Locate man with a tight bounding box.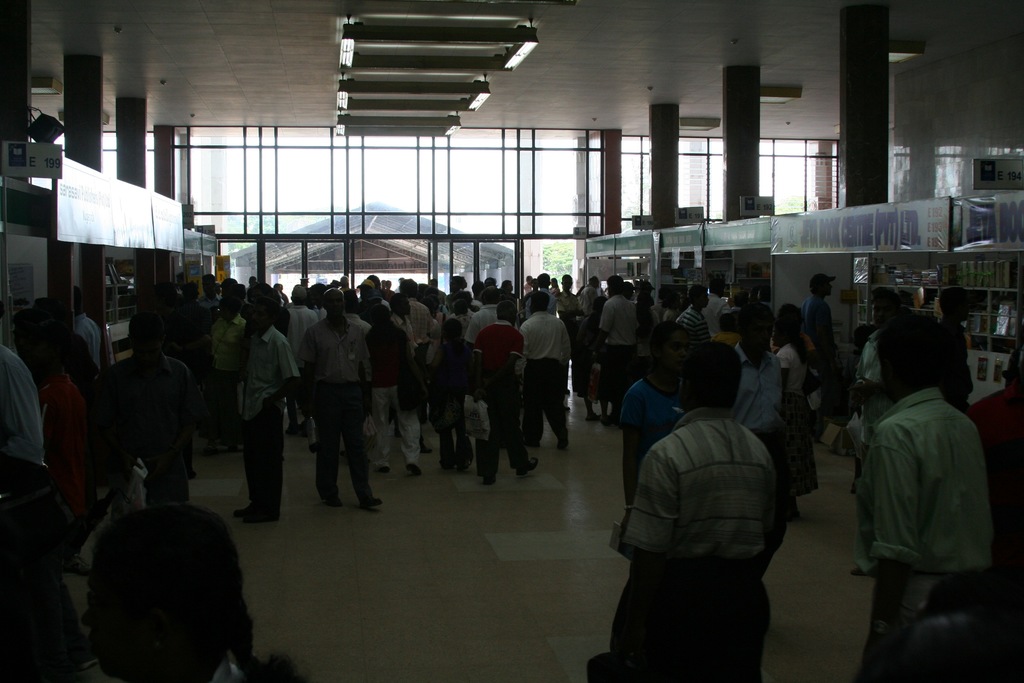
bbox=[401, 279, 433, 364].
